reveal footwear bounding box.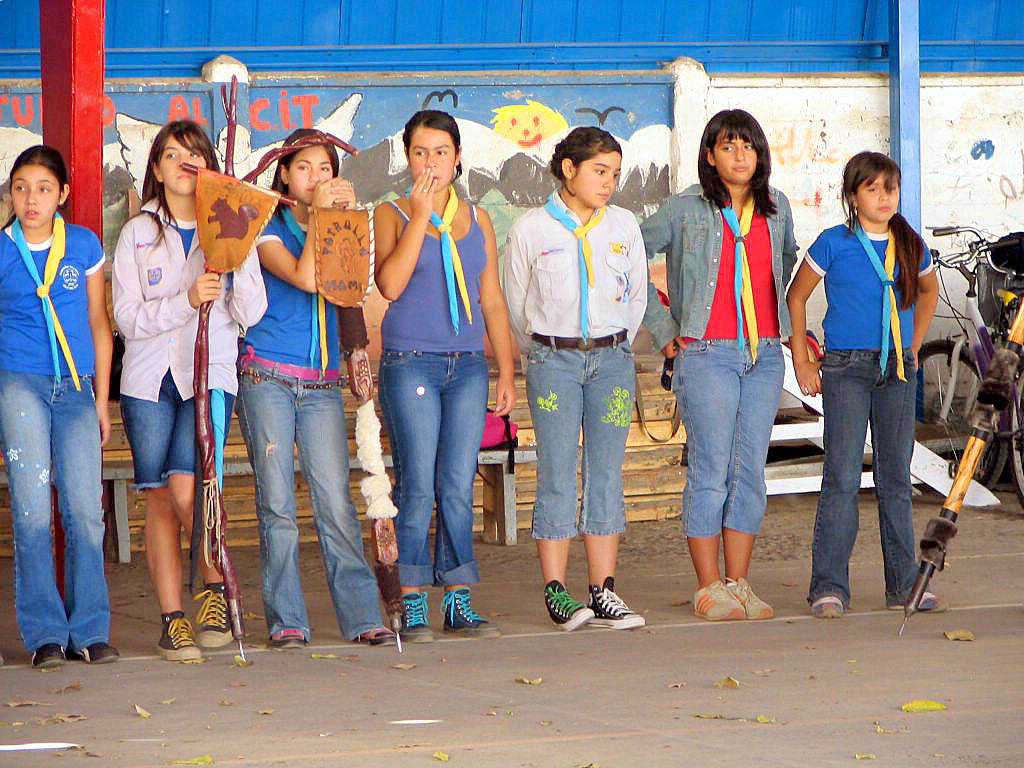
Revealed: 191 584 231 648.
